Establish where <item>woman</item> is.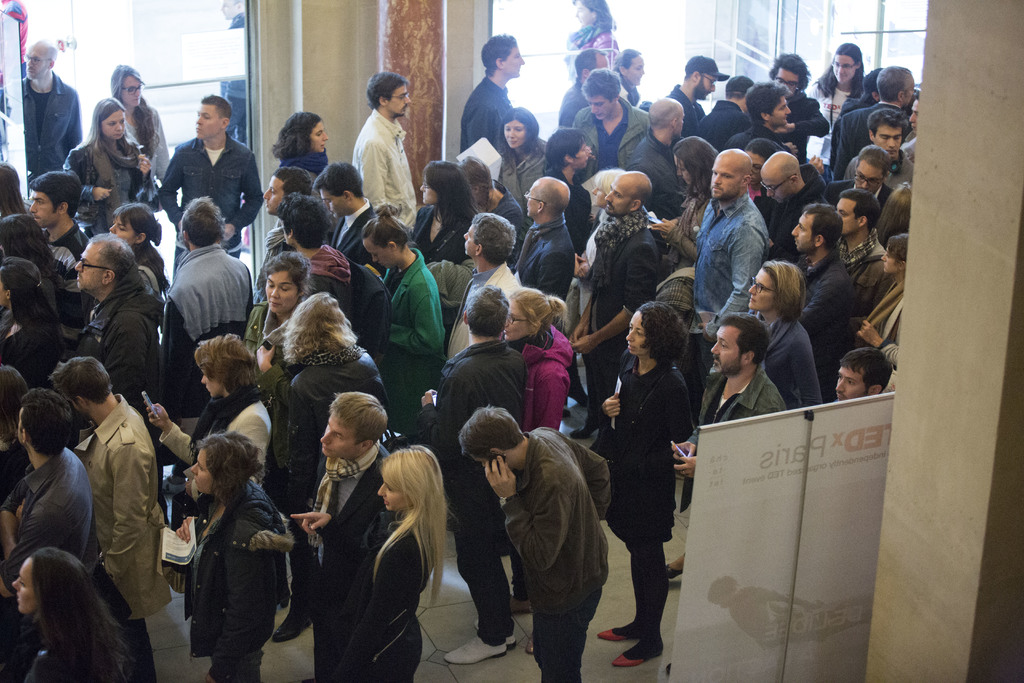
Established at region(348, 438, 458, 682).
